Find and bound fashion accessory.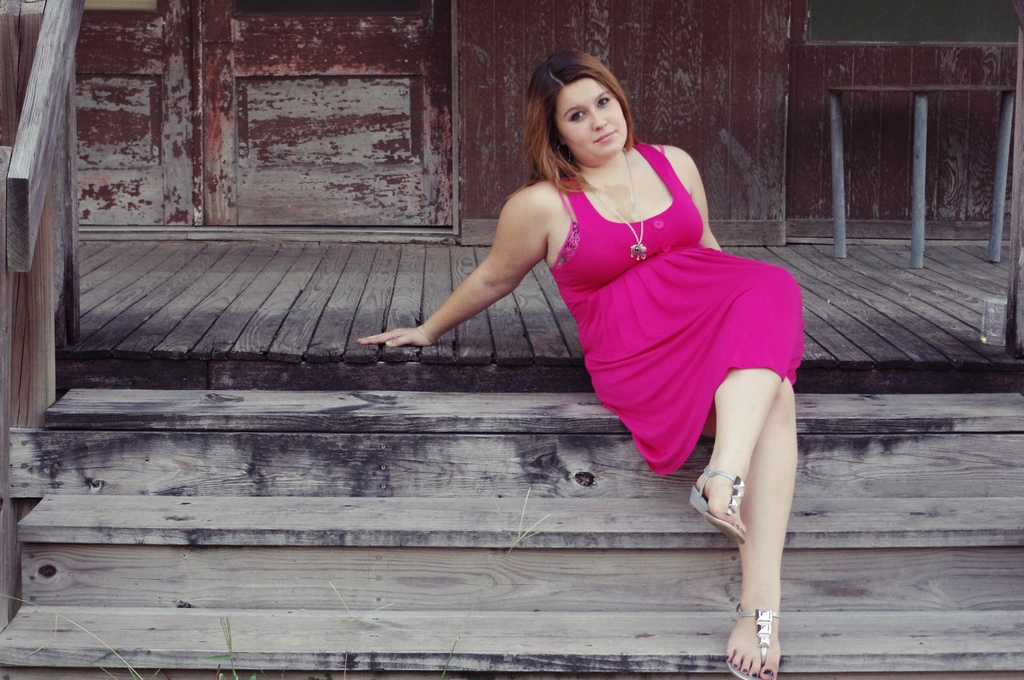
Bound: locate(731, 662, 739, 669).
